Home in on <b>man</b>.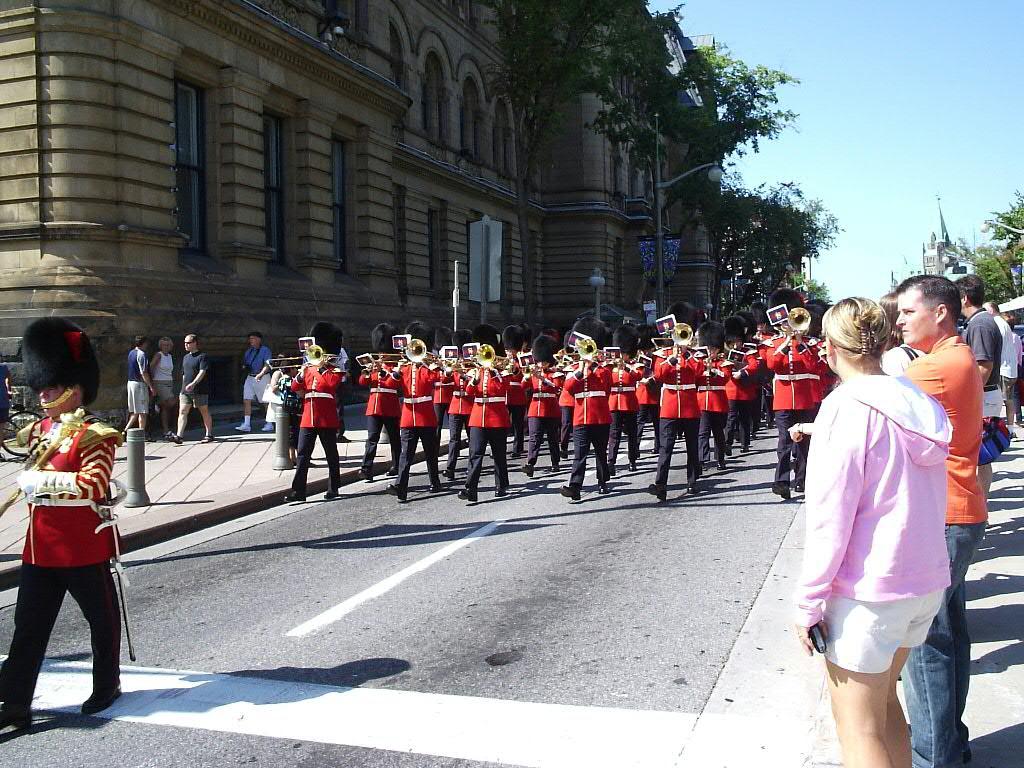
Homed in at [516,333,566,482].
